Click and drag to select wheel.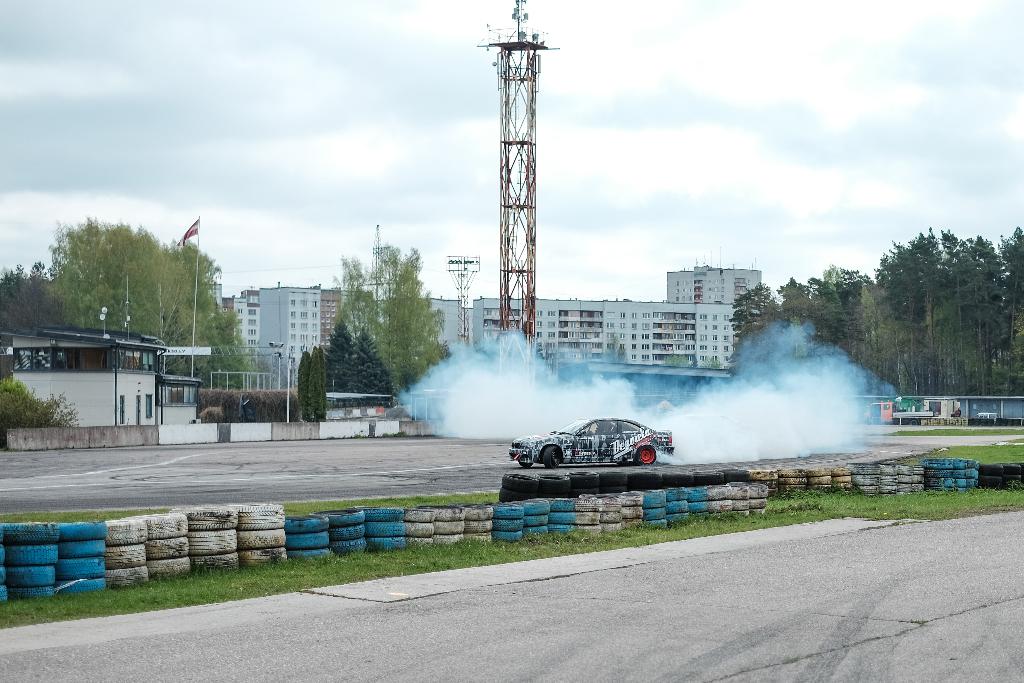
Selection: 9,567,54,582.
